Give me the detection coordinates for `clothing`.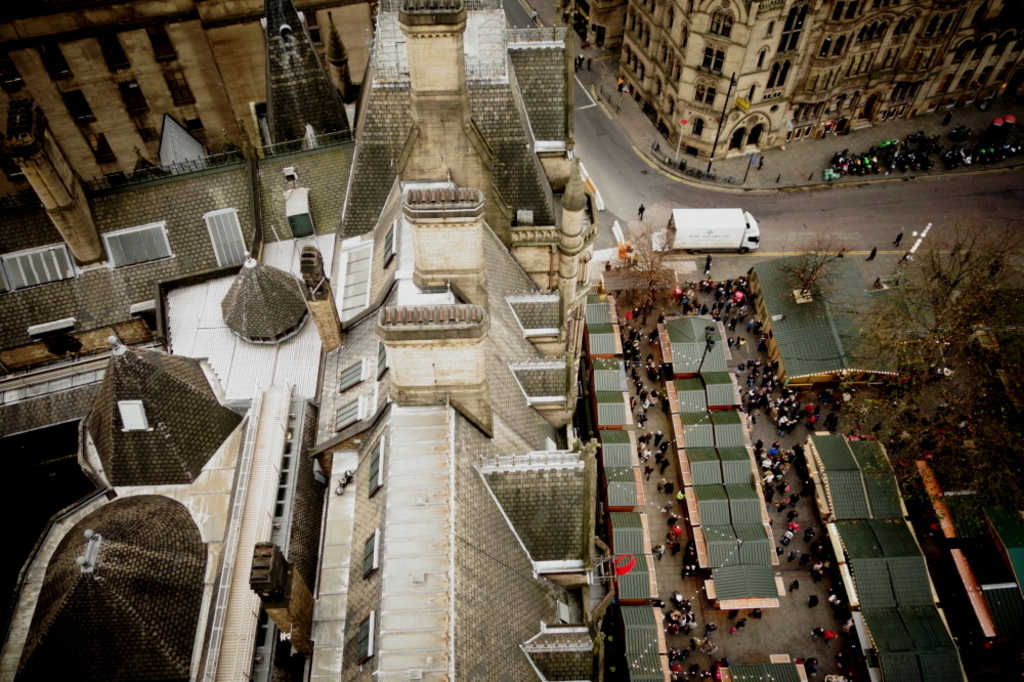
BBox(799, 655, 819, 679).
